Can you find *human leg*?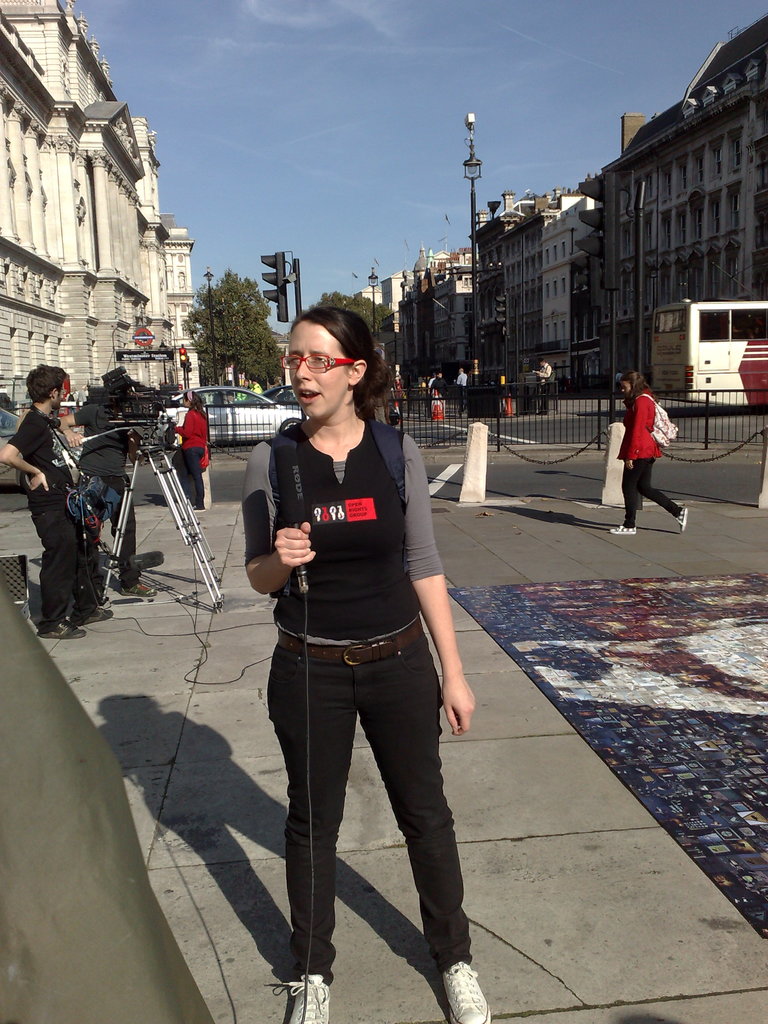
Yes, bounding box: {"x1": 108, "y1": 461, "x2": 153, "y2": 598}.
